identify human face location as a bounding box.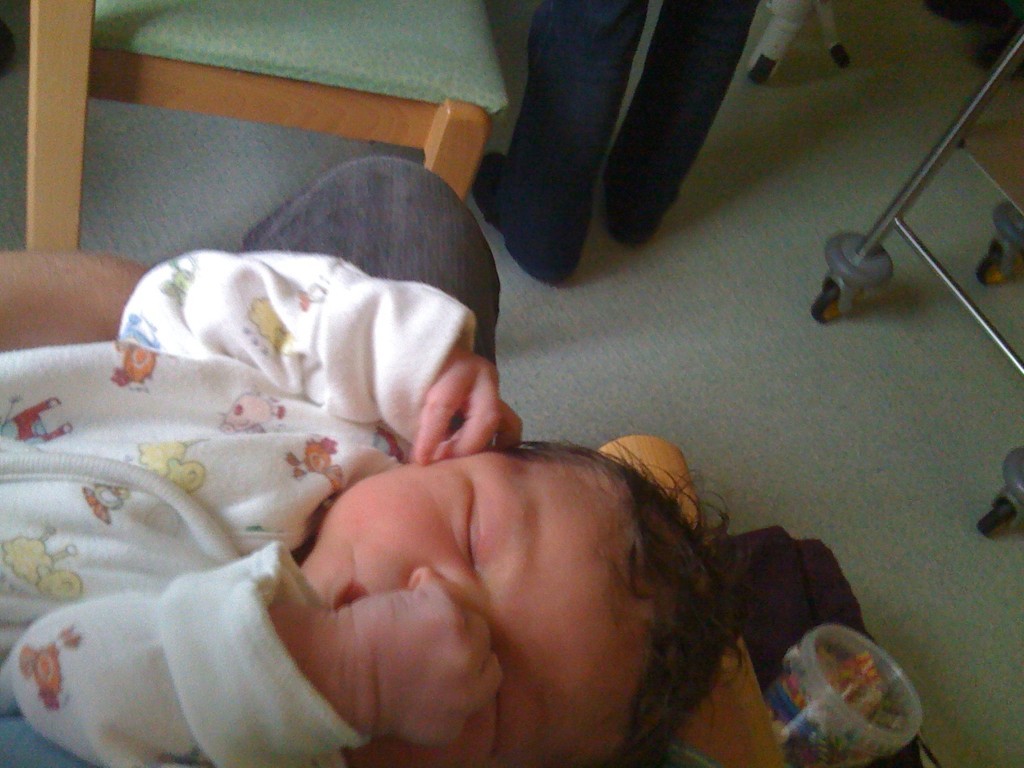
296, 443, 651, 760.
